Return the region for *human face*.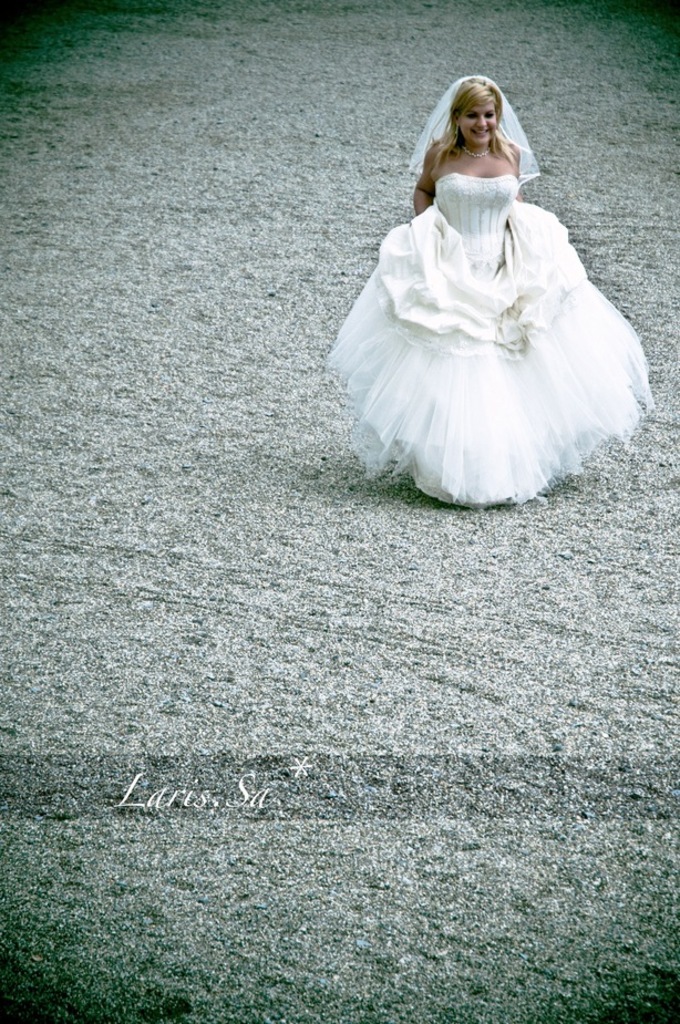
pyautogui.locateOnScreen(457, 99, 499, 146).
